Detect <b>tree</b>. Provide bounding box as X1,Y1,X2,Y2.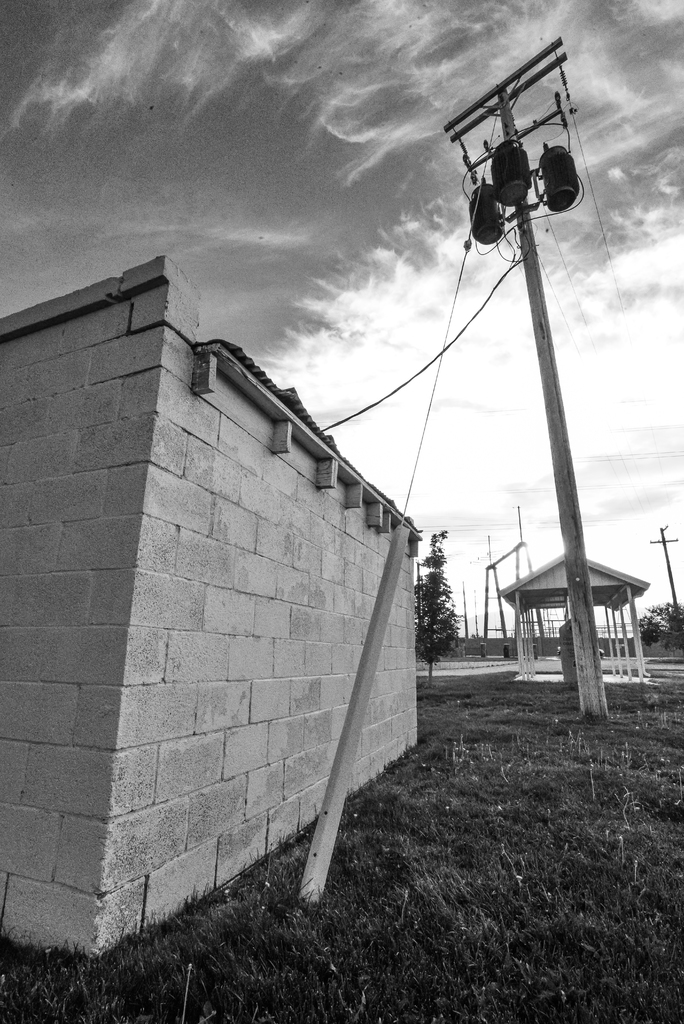
640,597,683,653.
